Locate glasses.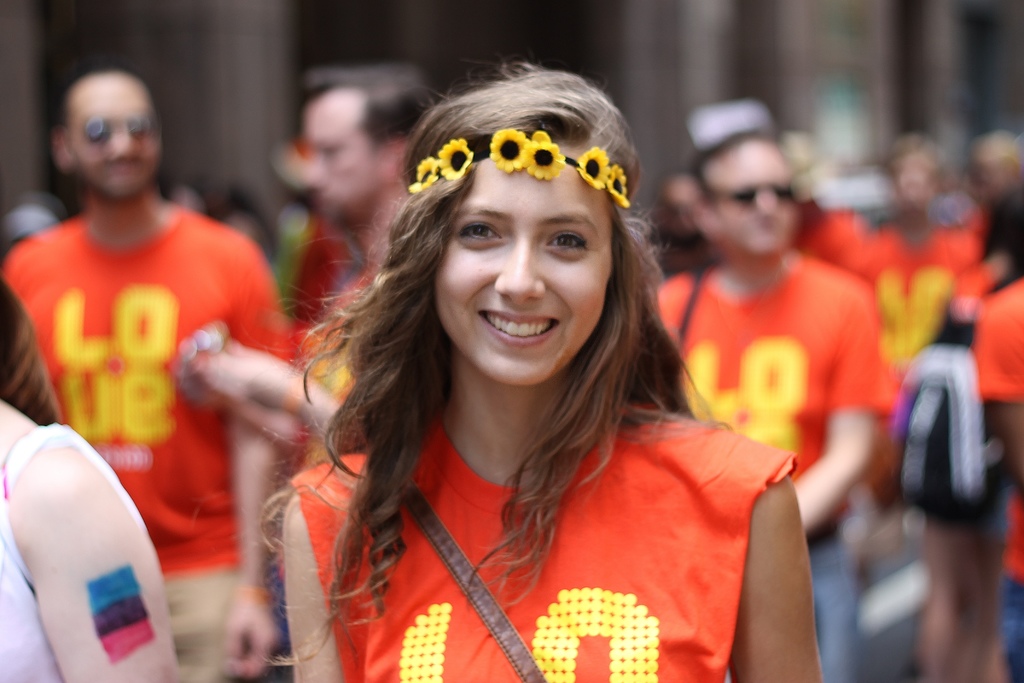
Bounding box: box(51, 107, 162, 152).
